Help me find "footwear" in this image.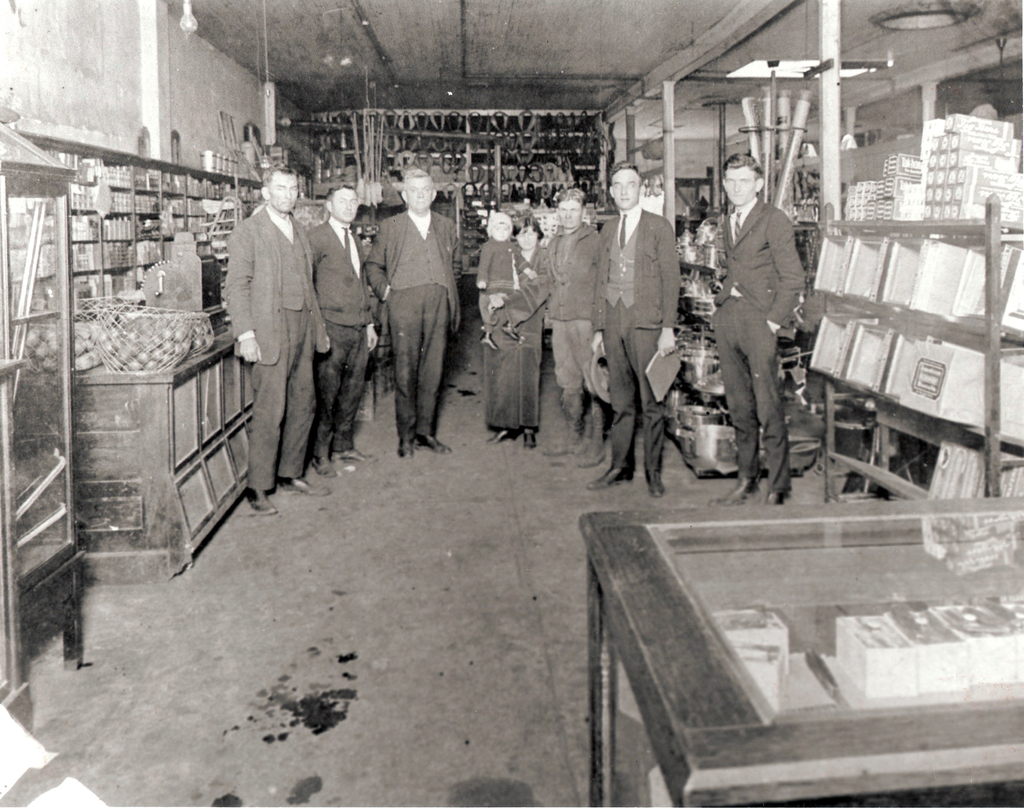
Found it: detection(329, 444, 378, 462).
